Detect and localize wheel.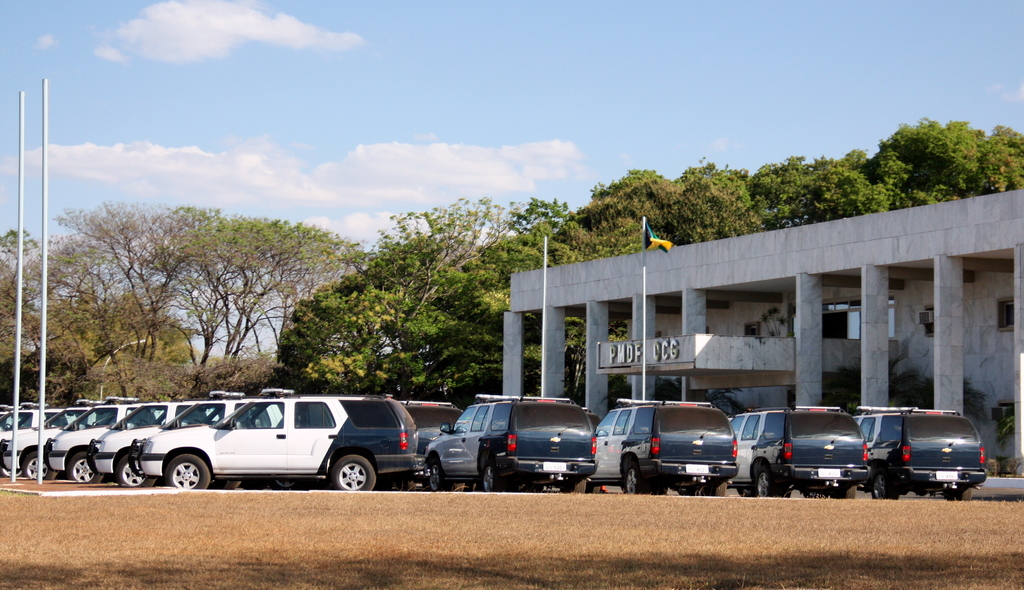
Localized at 756 470 782 497.
